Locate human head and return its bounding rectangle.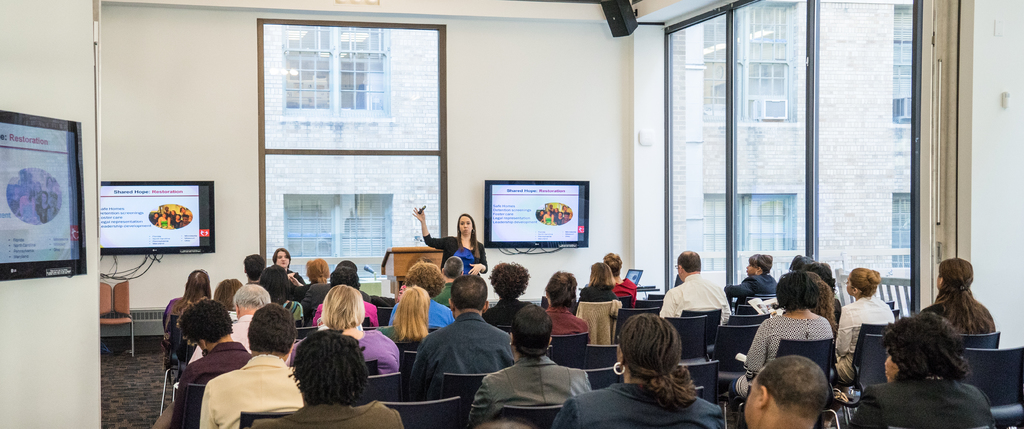
601/253/622/273.
